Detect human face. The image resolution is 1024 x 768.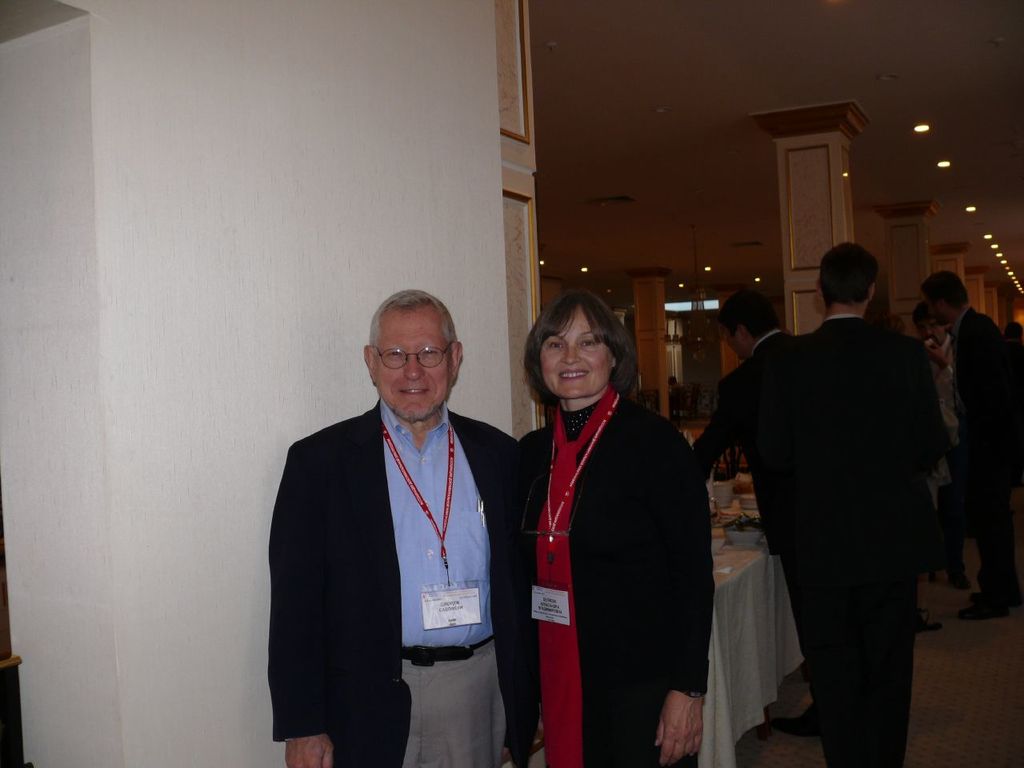
left=538, top=302, right=614, bottom=398.
